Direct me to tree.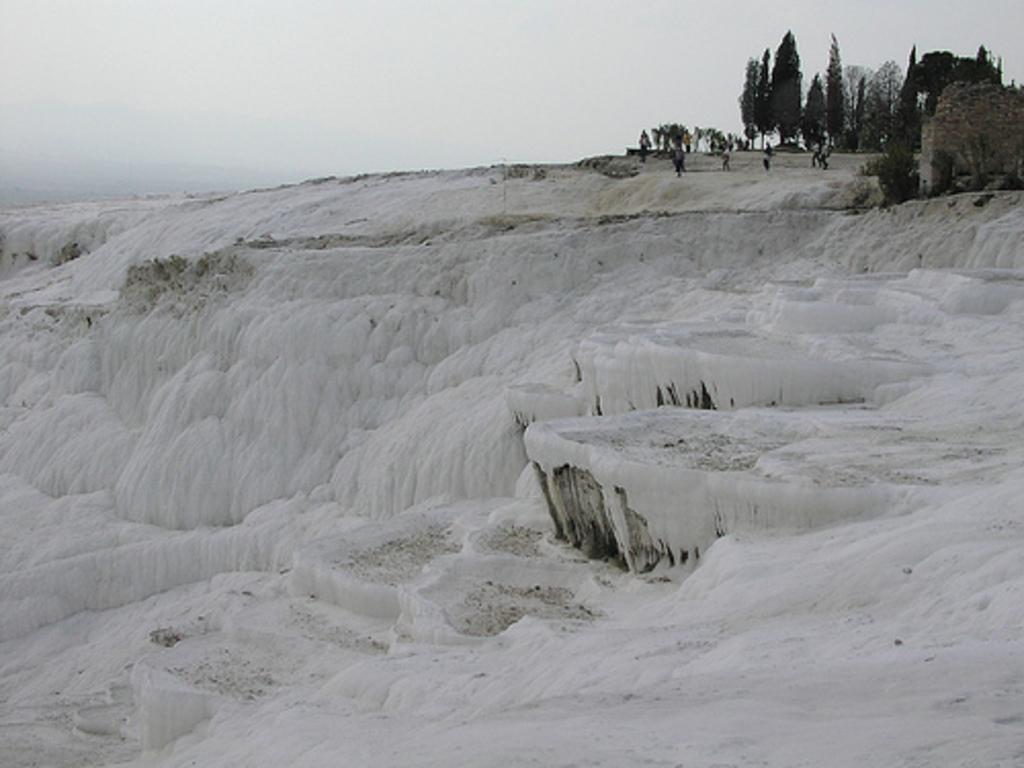
Direction: [821,20,848,139].
